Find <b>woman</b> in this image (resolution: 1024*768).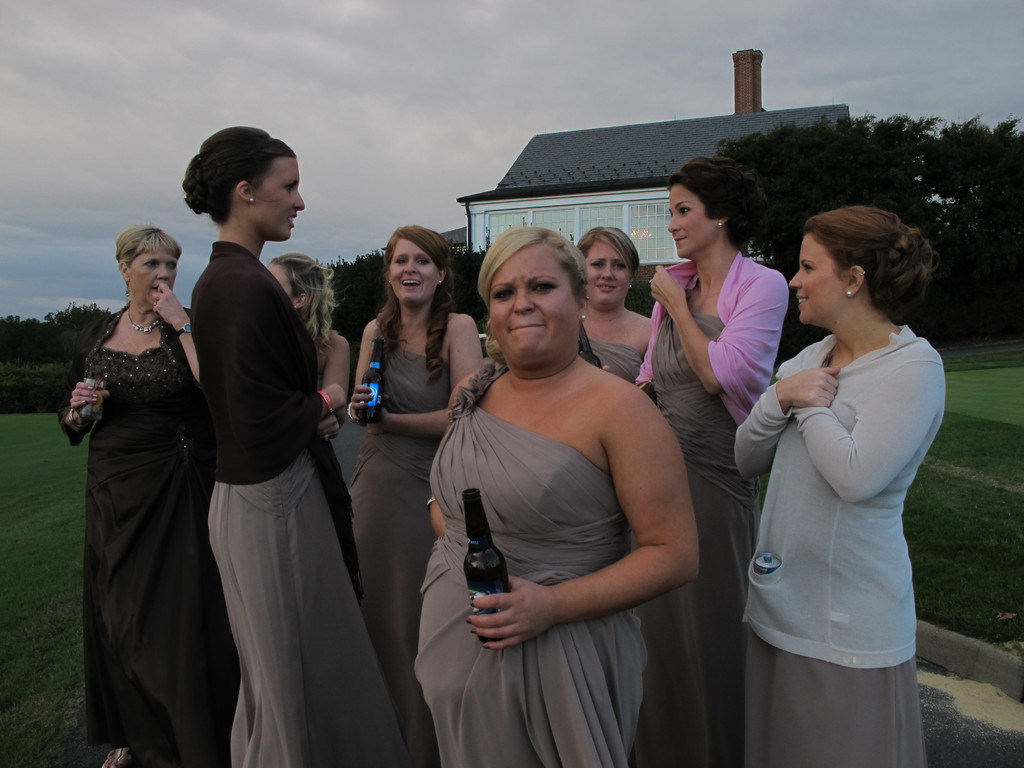
region(207, 127, 345, 767).
